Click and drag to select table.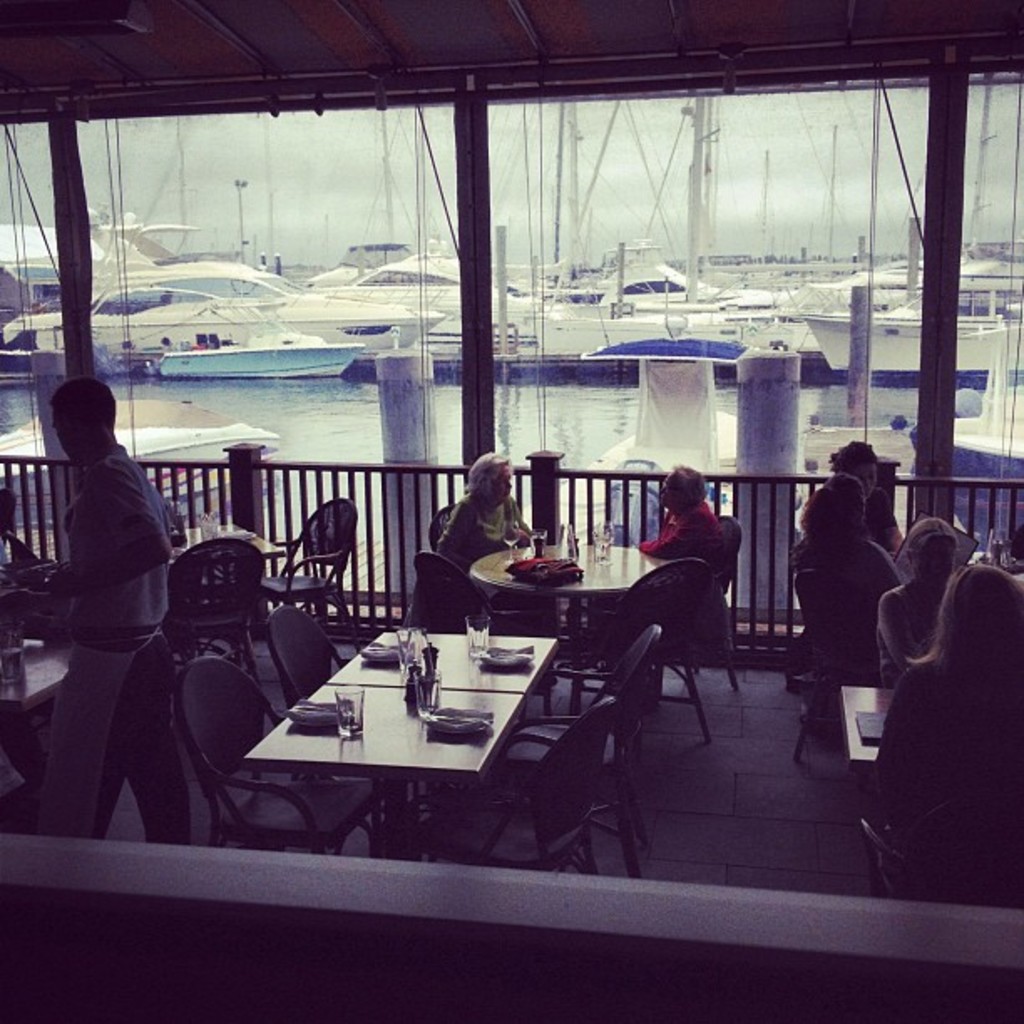
Selection: locate(842, 686, 900, 766).
